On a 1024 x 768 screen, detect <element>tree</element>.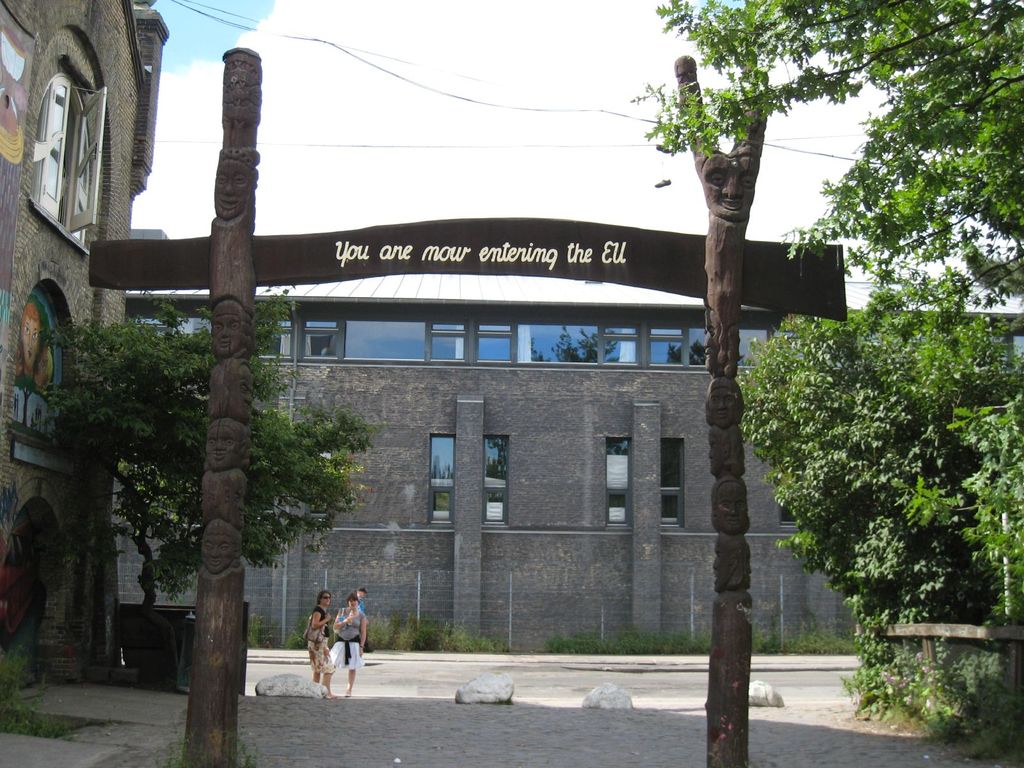
(734,301,1023,689).
